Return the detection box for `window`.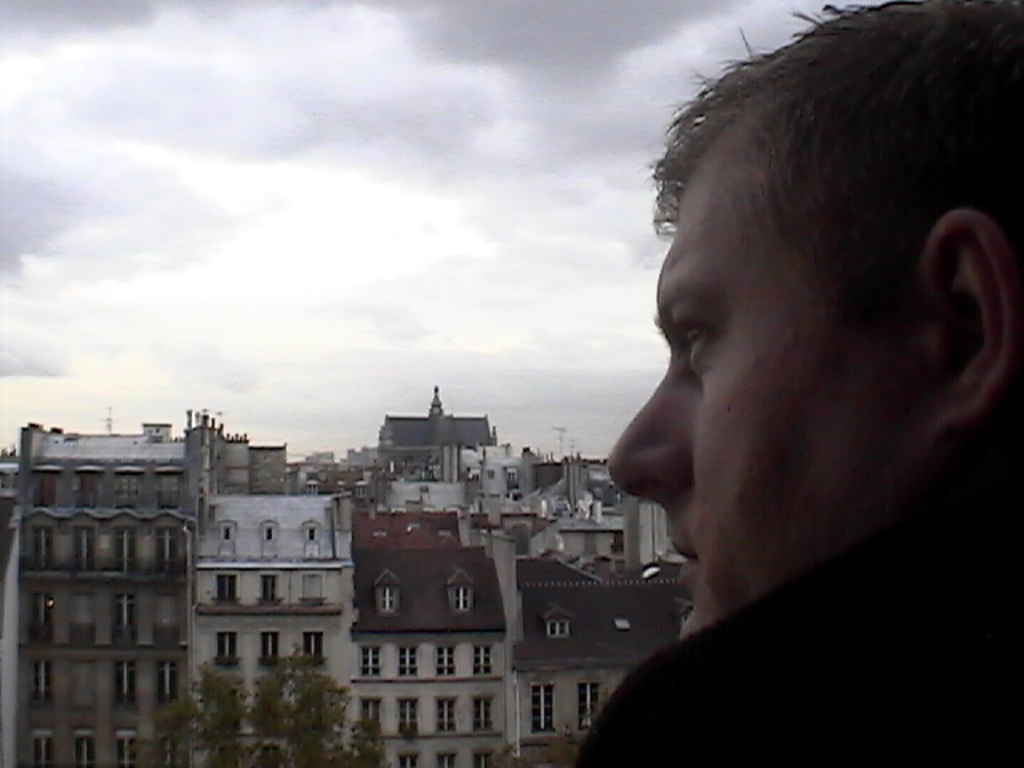
bbox(374, 586, 402, 616).
